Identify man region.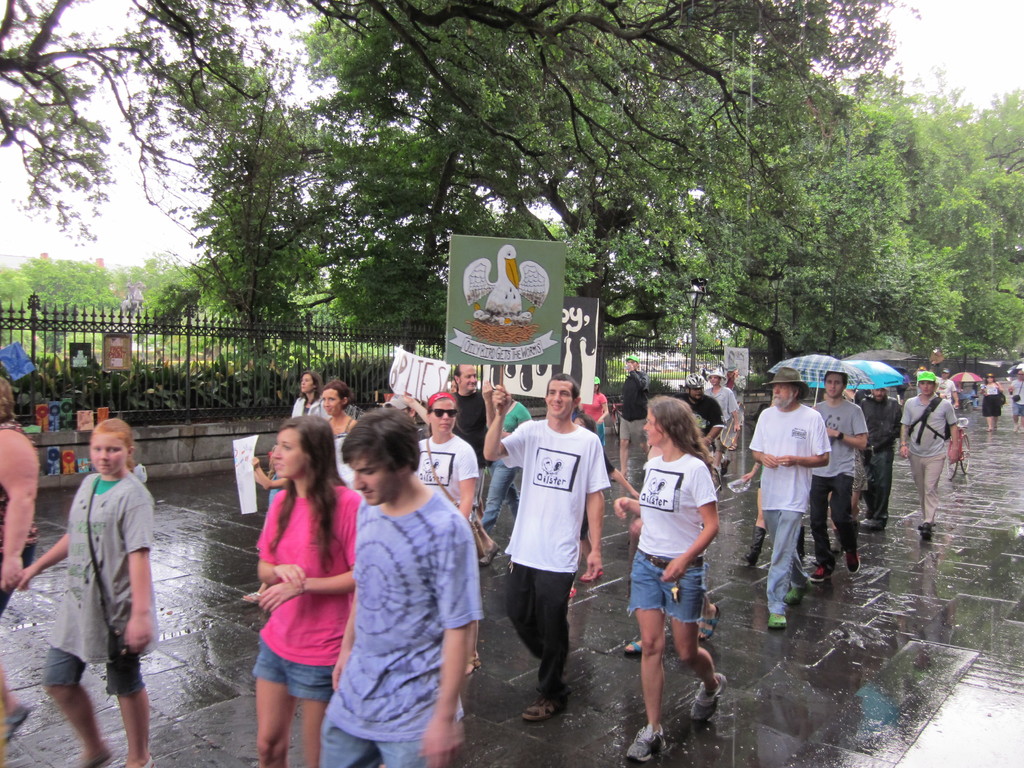
Region: left=748, top=365, right=835, bottom=630.
